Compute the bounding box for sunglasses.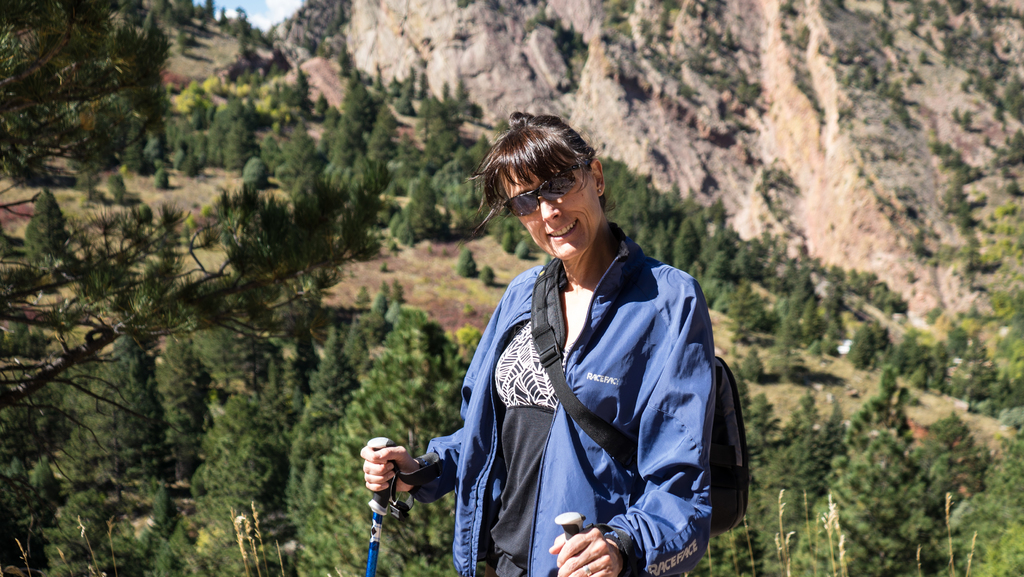
<bbox>506, 167, 572, 217</bbox>.
